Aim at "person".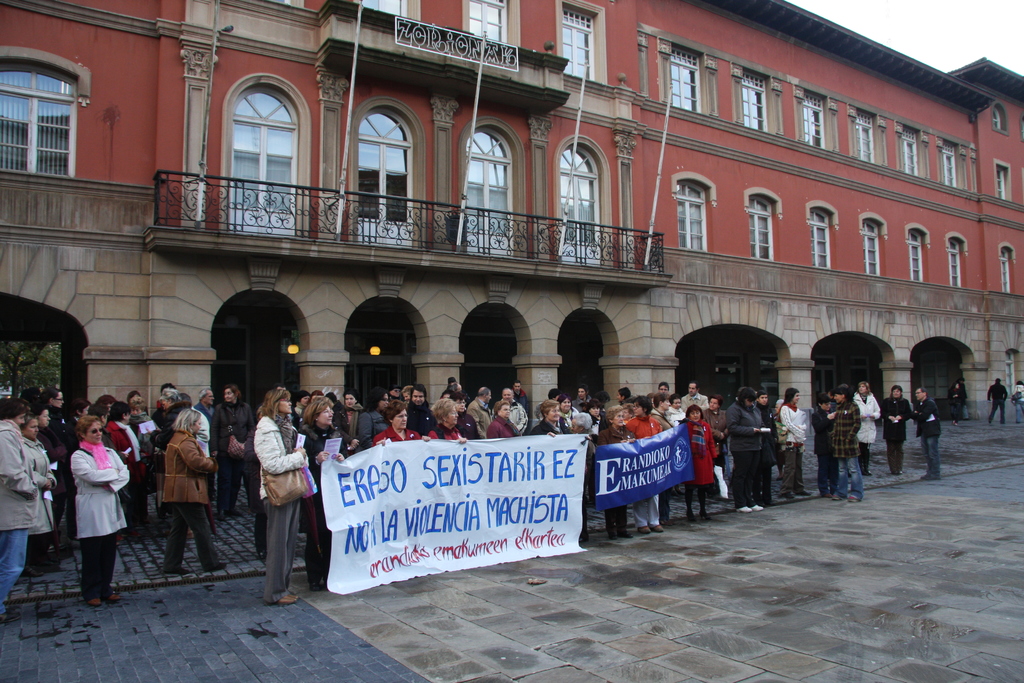
Aimed at region(36, 391, 65, 416).
